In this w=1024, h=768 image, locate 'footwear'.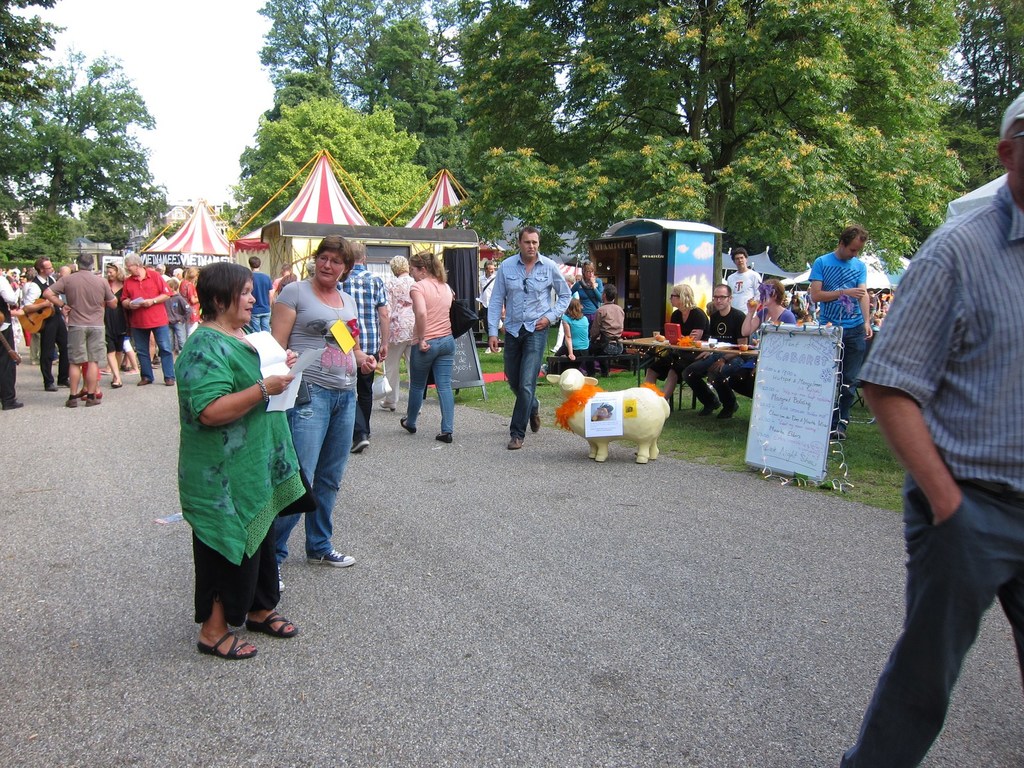
Bounding box: {"left": 600, "top": 368, "right": 609, "bottom": 378}.
